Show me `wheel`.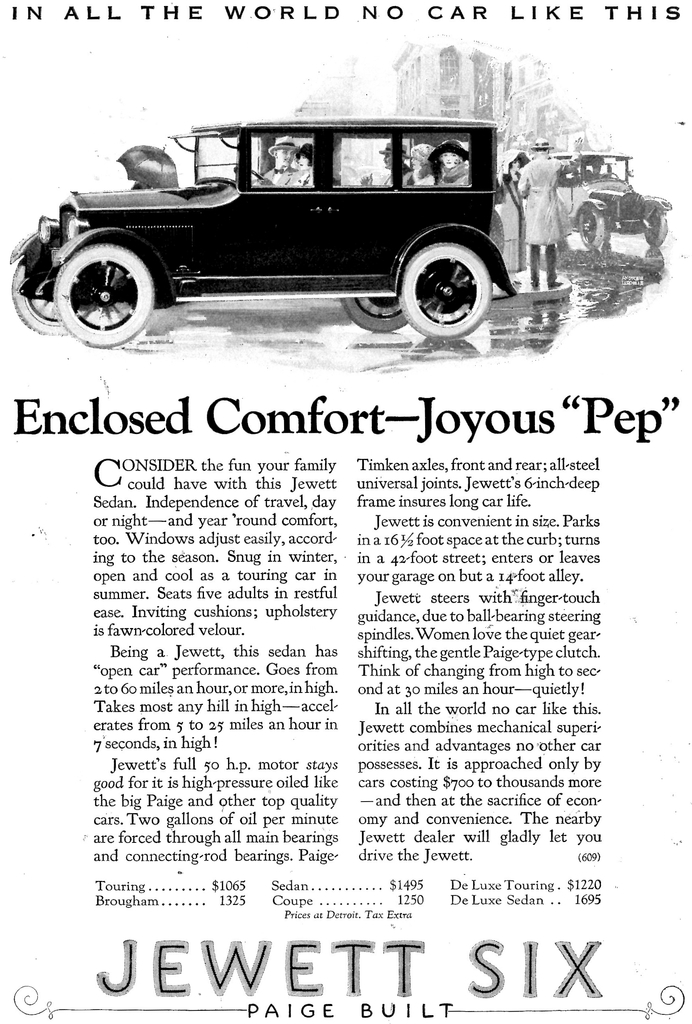
`wheel` is here: bbox(4, 257, 58, 333).
